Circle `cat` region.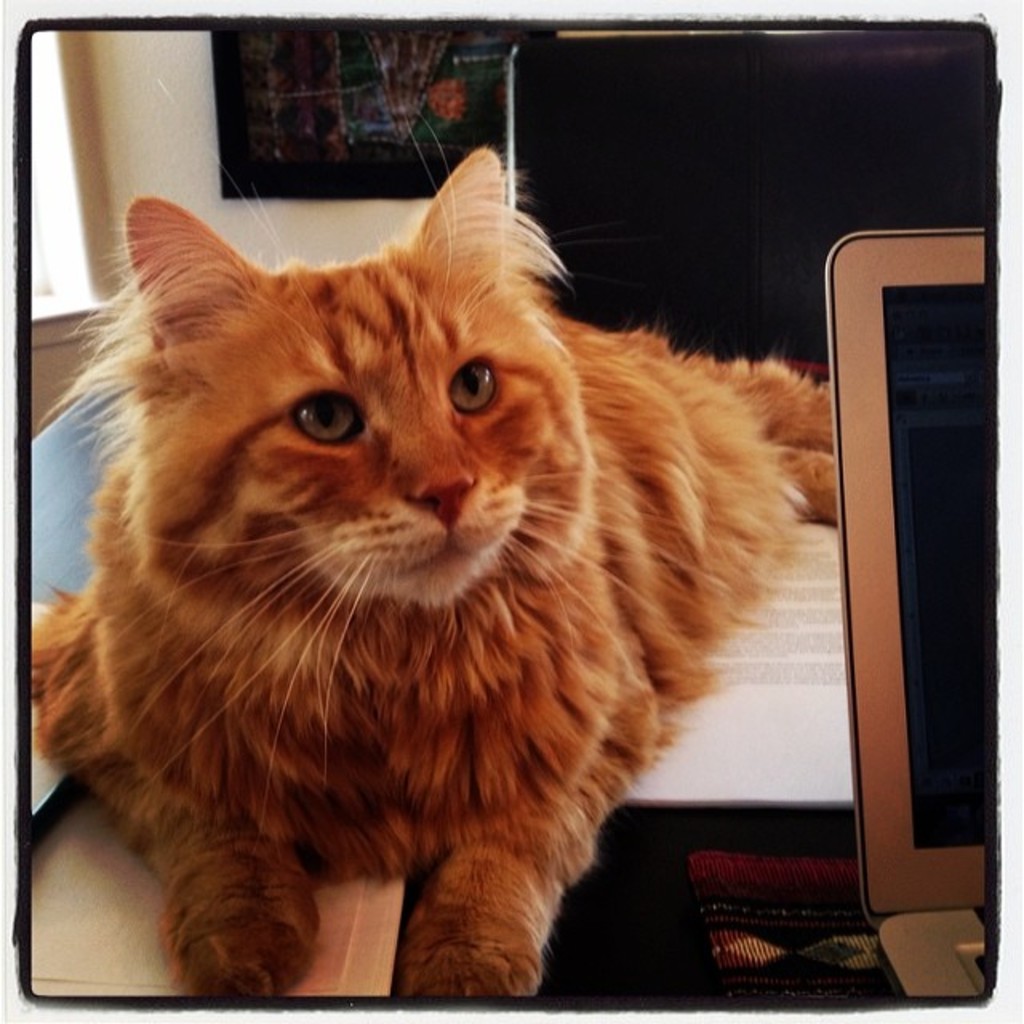
Region: (left=30, top=26, right=838, bottom=1003).
